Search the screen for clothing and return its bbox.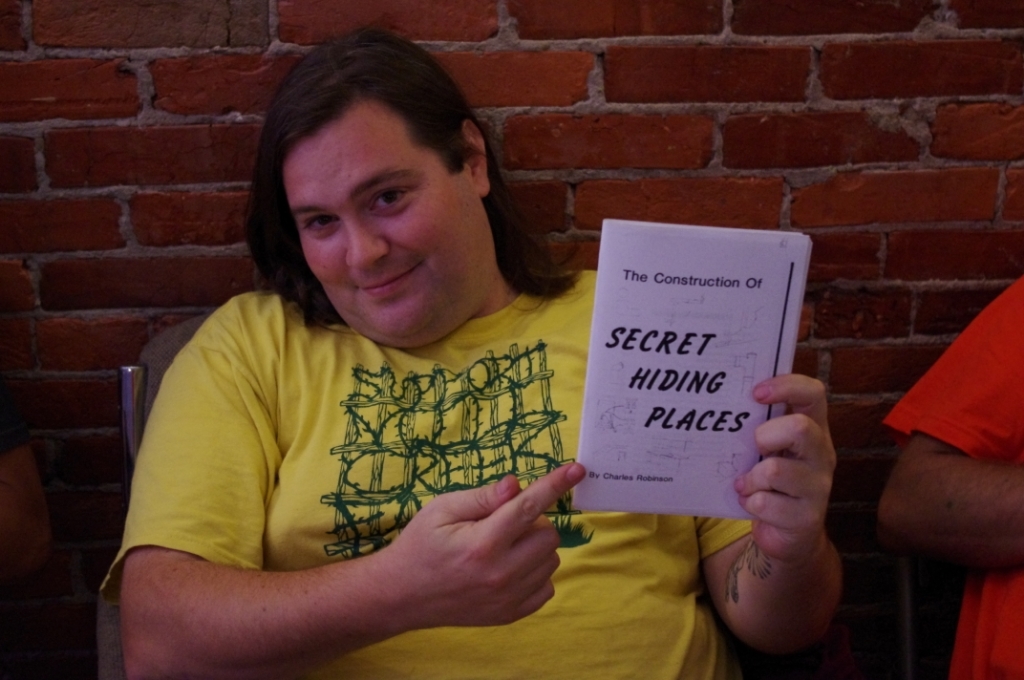
Found: 90/261/751/679.
